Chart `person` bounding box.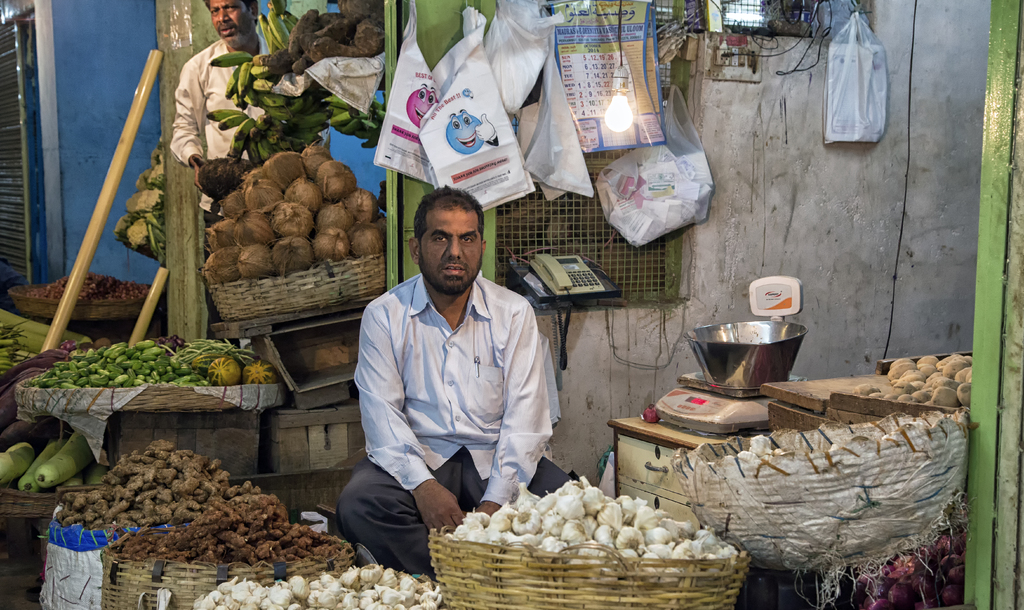
Charted: pyautogui.locateOnScreen(345, 180, 564, 572).
